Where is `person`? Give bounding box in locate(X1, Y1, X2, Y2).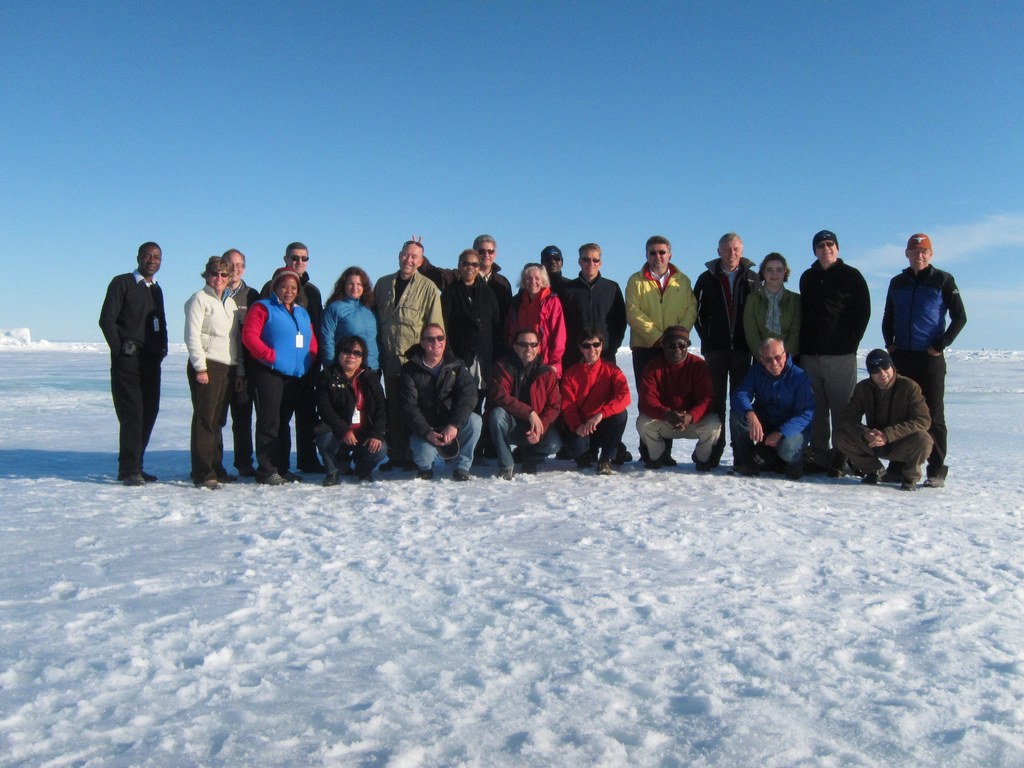
locate(240, 265, 308, 488).
